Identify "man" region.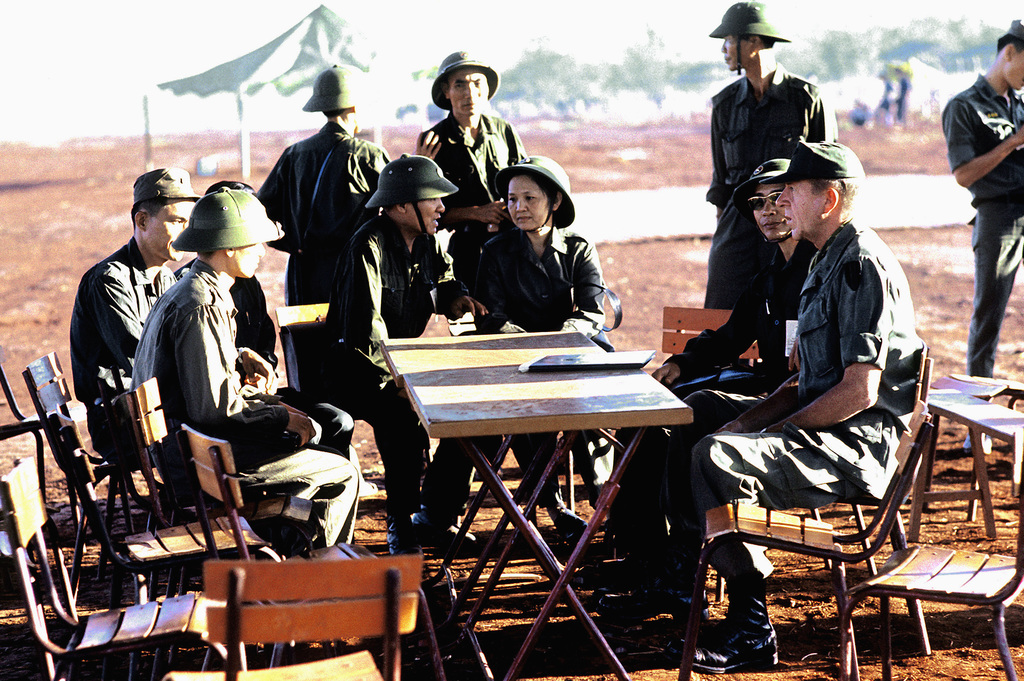
Region: [700,0,840,319].
